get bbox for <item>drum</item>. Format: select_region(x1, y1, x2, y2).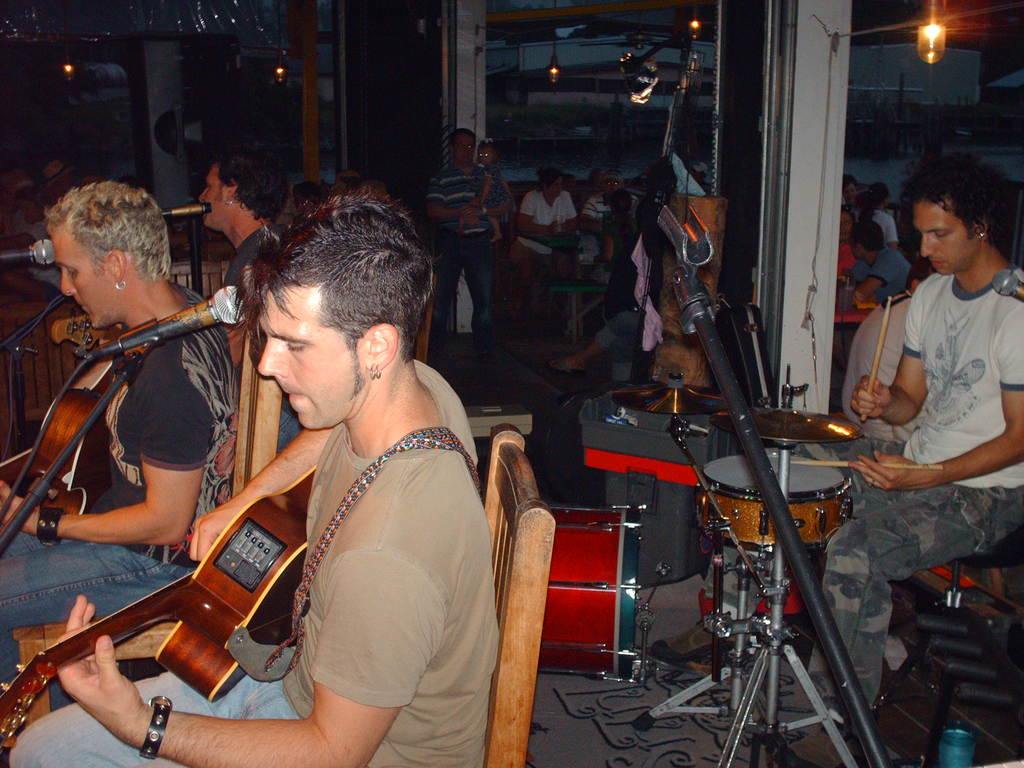
select_region(545, 502, 642, 685).
